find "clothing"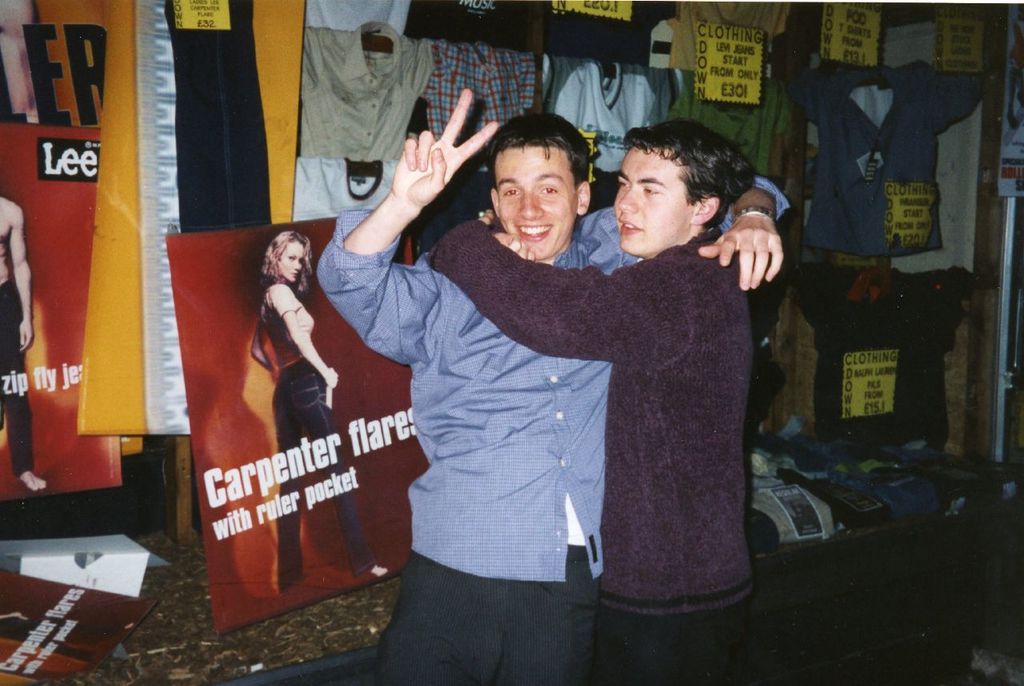
{"left": 667, "top": 0, "right": 793, "bottom": 87}
